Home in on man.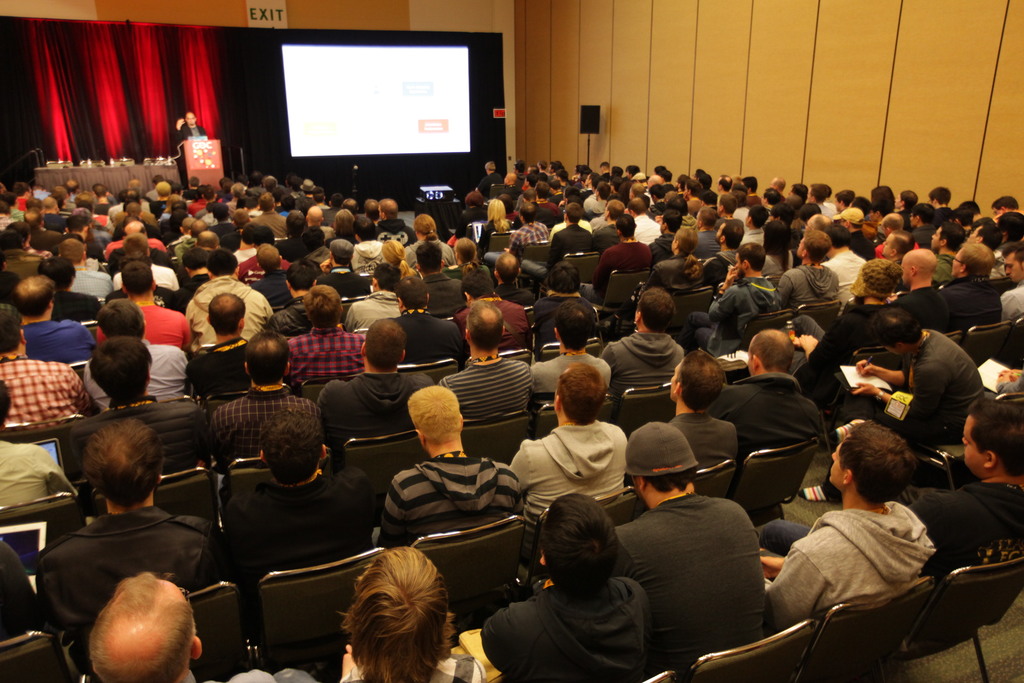
Homed in at (0,300,94,425).
